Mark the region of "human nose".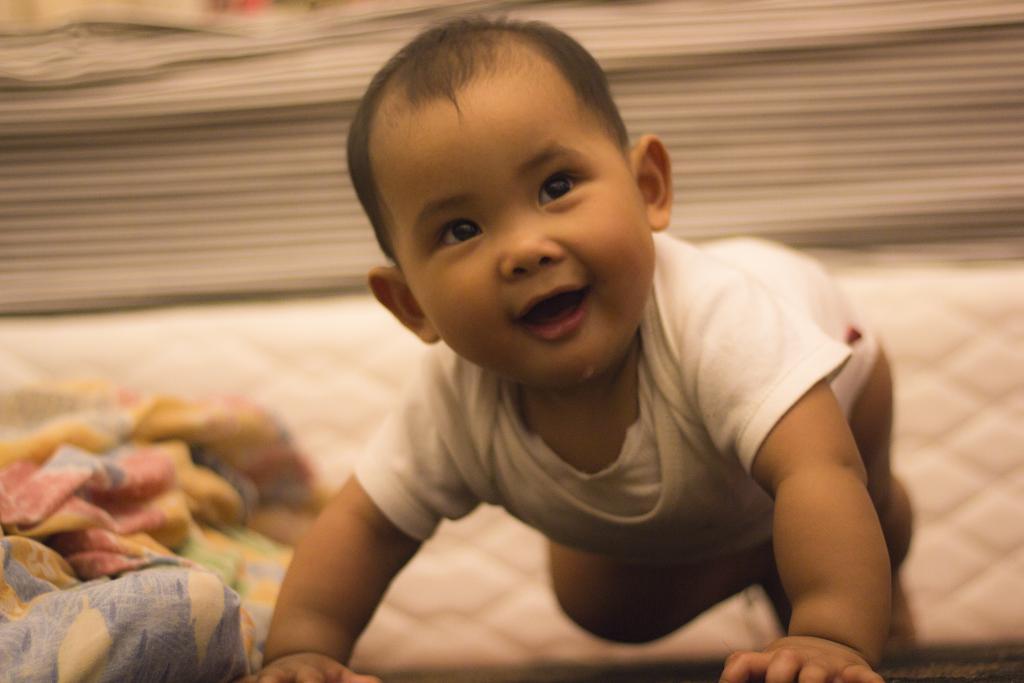
Region: <bbox>499, 216, 563, 278</bbox>.
